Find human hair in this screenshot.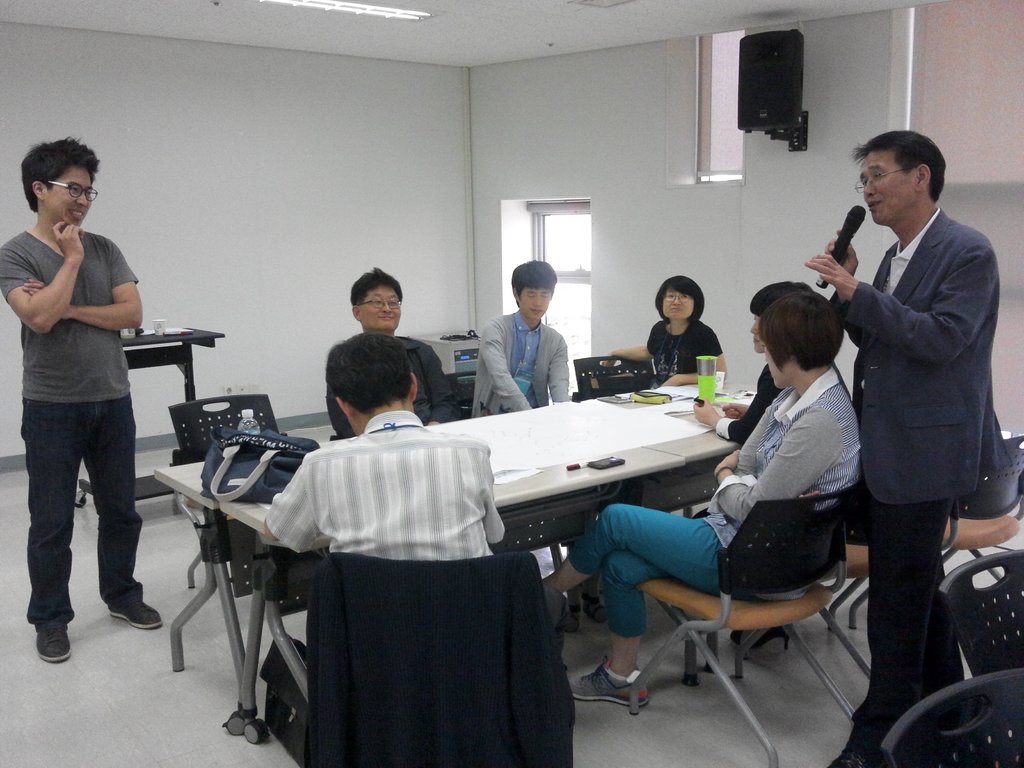
The bounding box for human hair is box(6, 129, 88, 214).
